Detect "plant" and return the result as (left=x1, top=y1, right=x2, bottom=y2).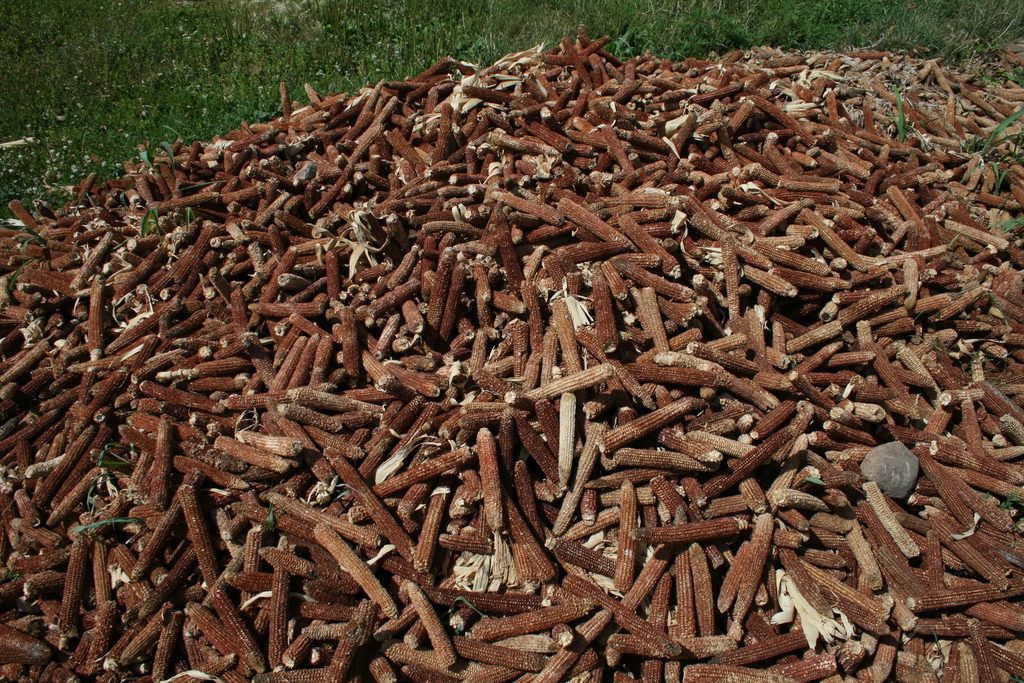
(left=132, top=190, right=211, bottom=242).
